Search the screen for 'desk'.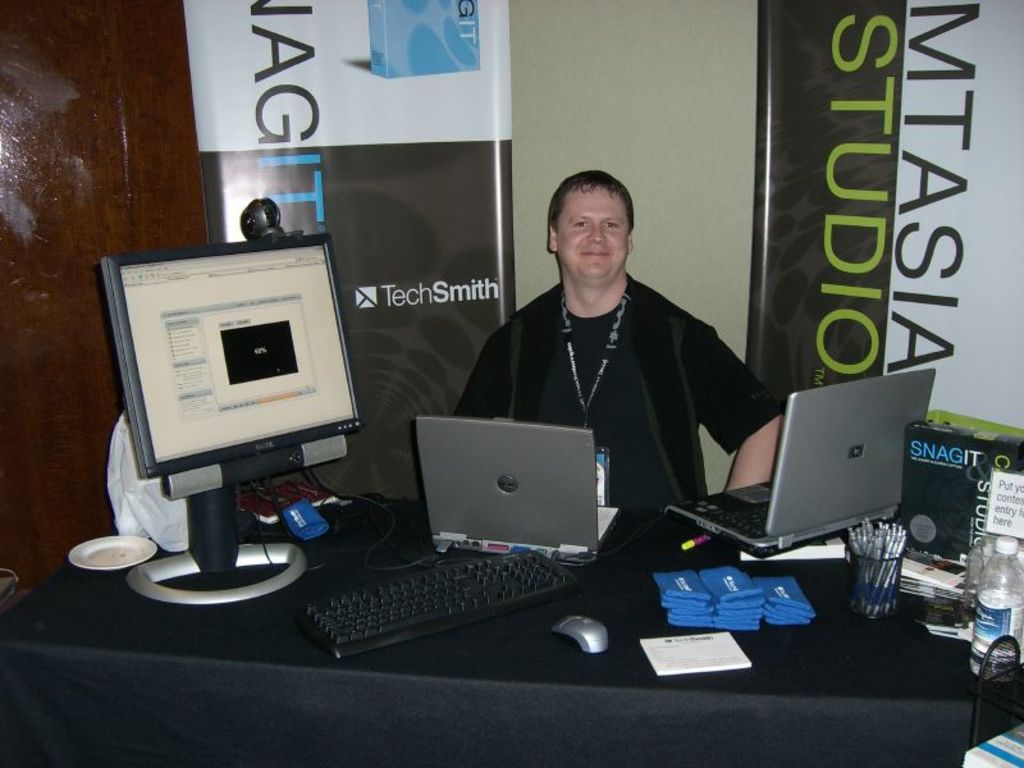
Found at box(0, 489, 1023, 767).
